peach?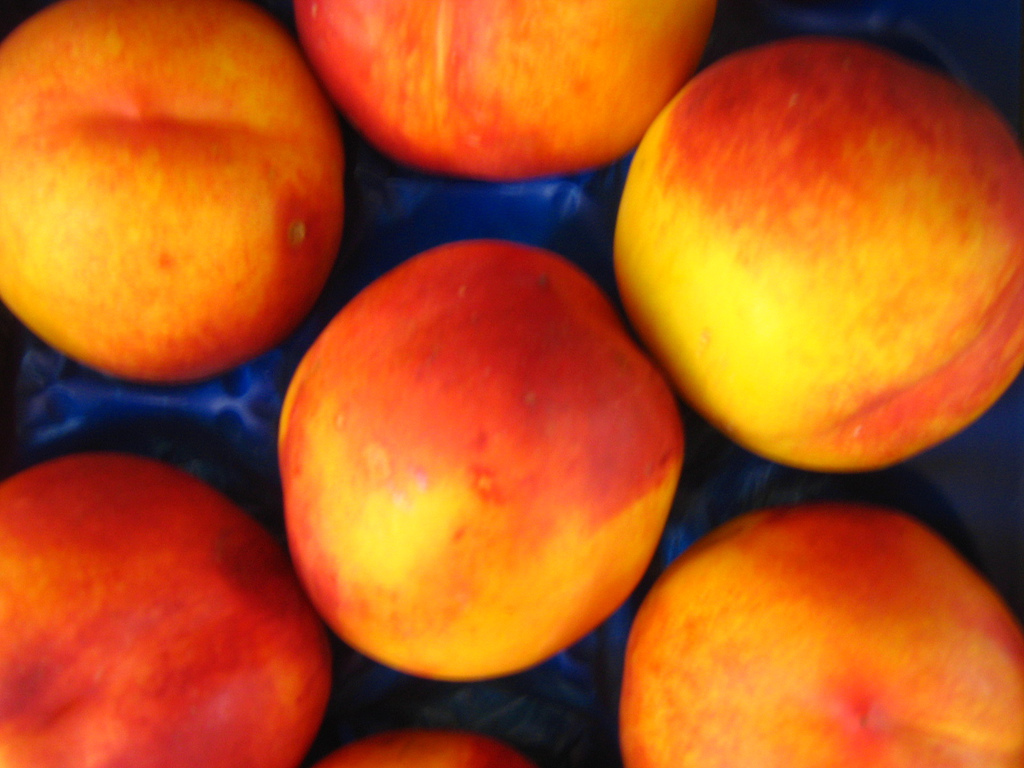
[617, 507, 1023, 767]
